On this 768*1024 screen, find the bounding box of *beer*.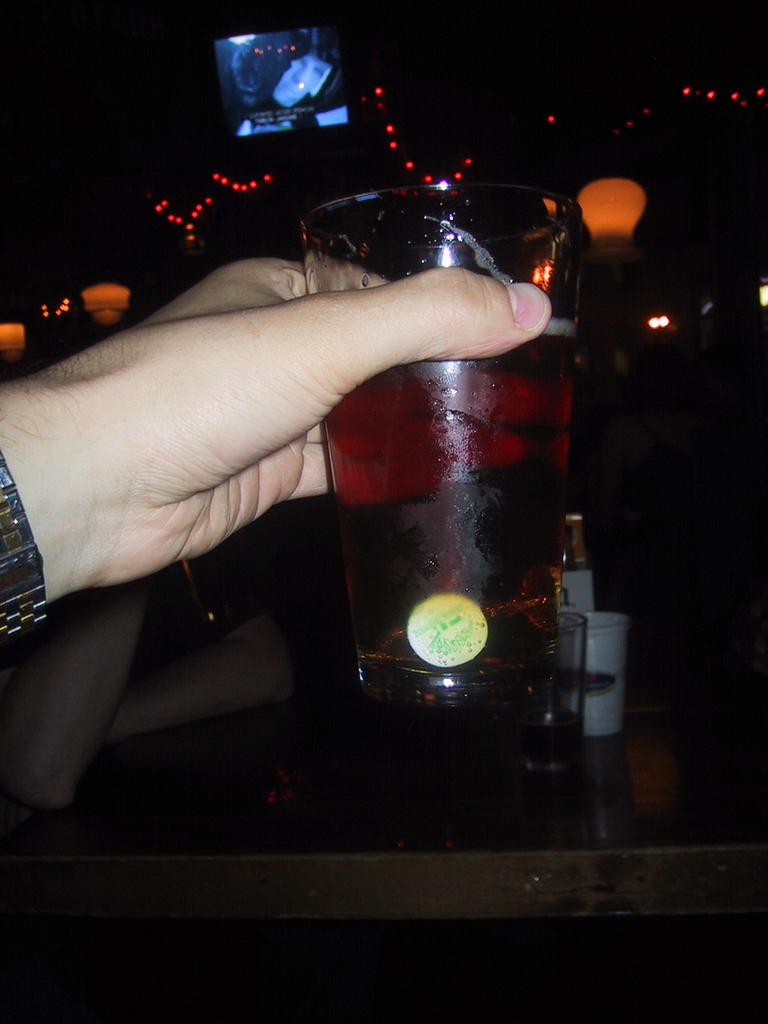
Bounding box: {"x1": 297, "y1": 173, "x2": 584, "y2": 797}.
